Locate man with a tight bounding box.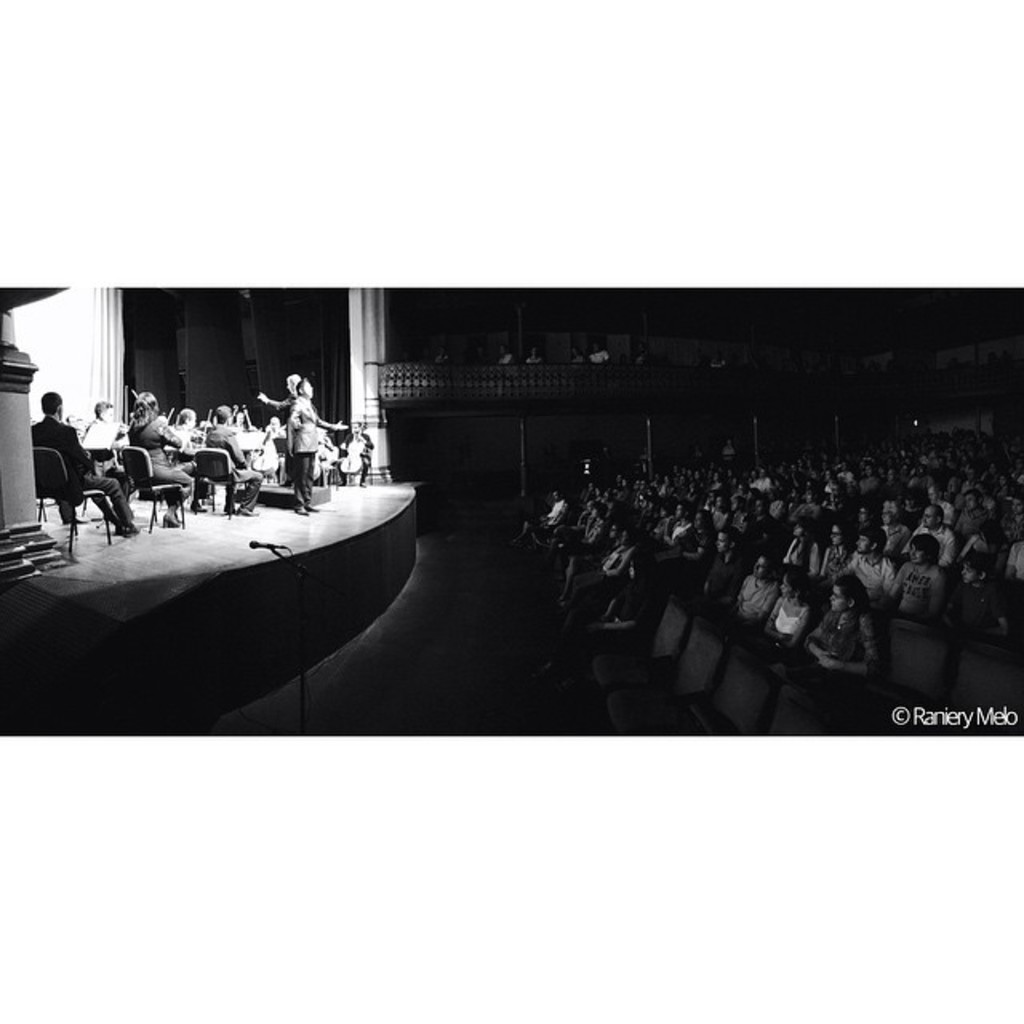
{"x1": 286, "y1": 378, "x2": 346, "y2": 514}.
